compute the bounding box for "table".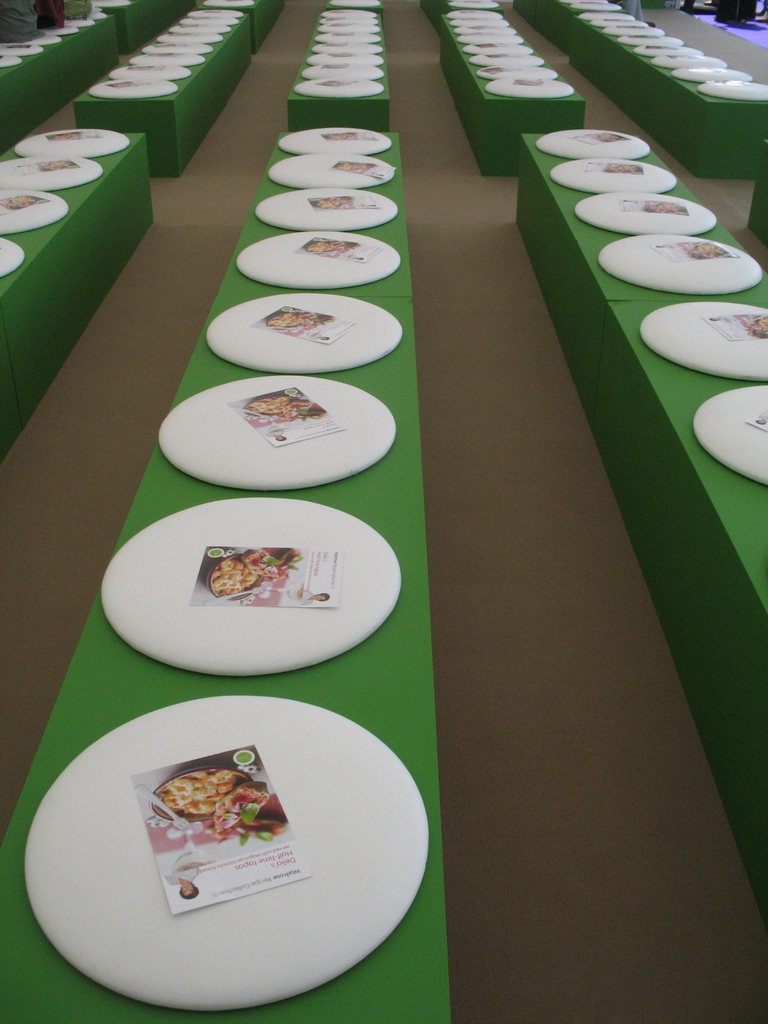
bbox=(7, 121, 156, 462).
